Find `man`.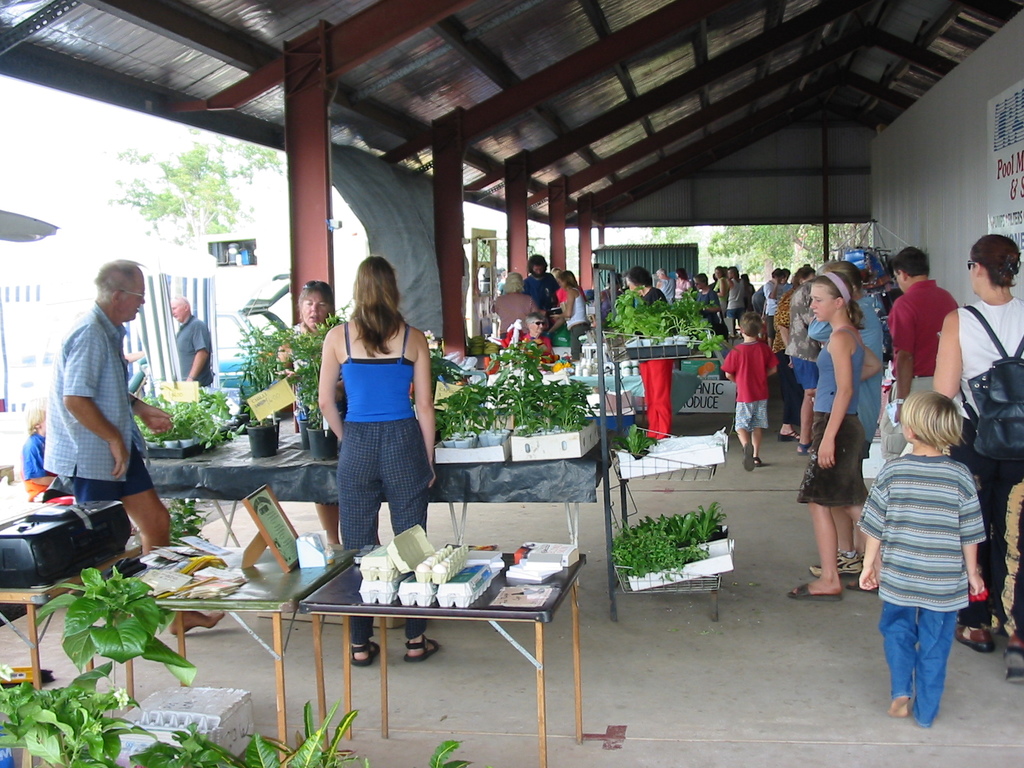
<region>44, 258, 225, 632</region>.
